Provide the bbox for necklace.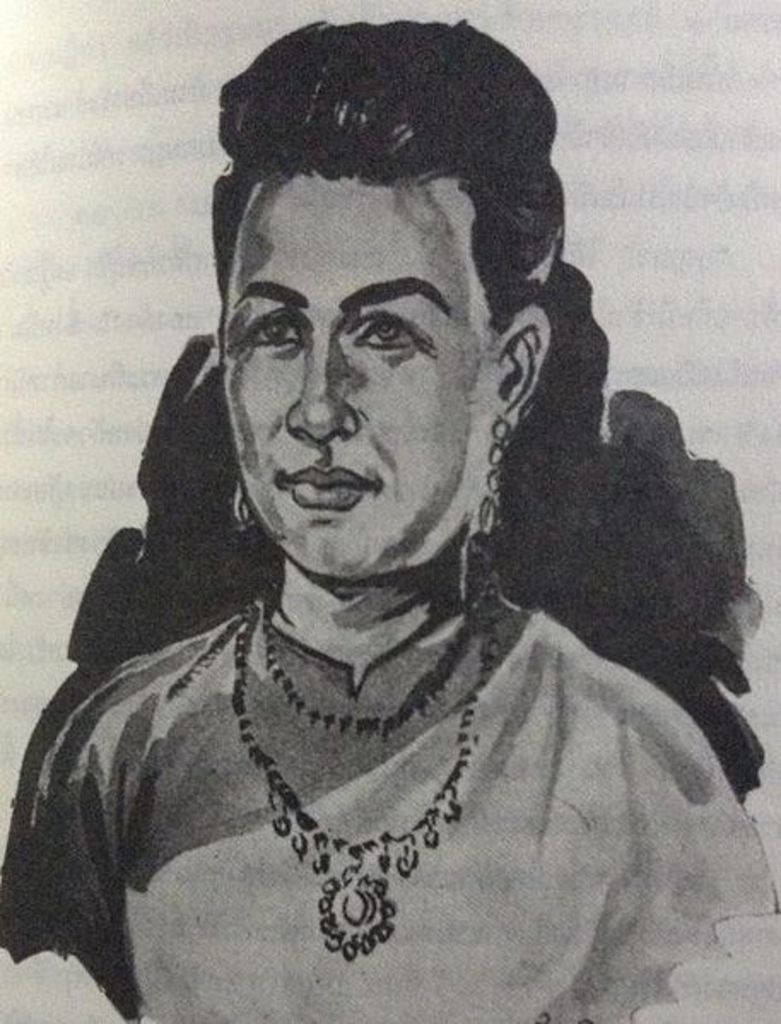
x1=226 y1=621 x2=513 y2=973.
